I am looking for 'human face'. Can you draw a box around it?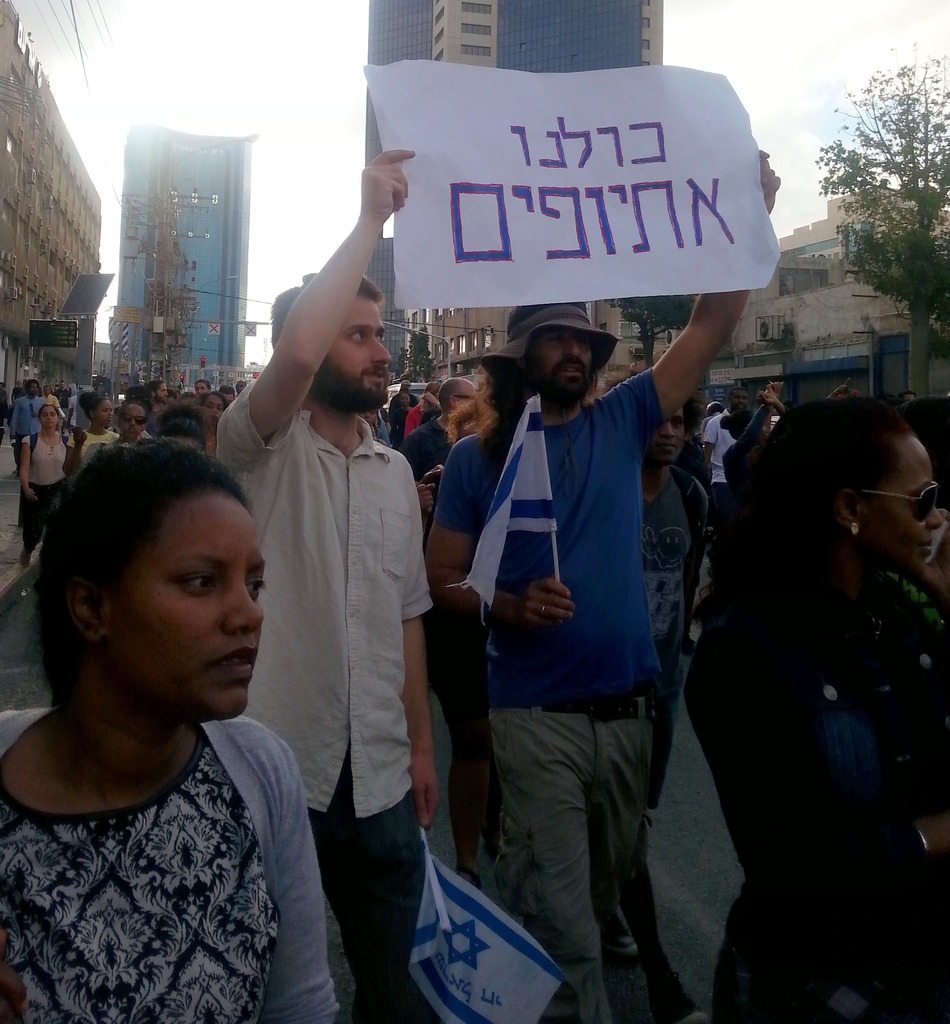
Sure, the bounding box is bbox=[121, 405, 144, 436].
